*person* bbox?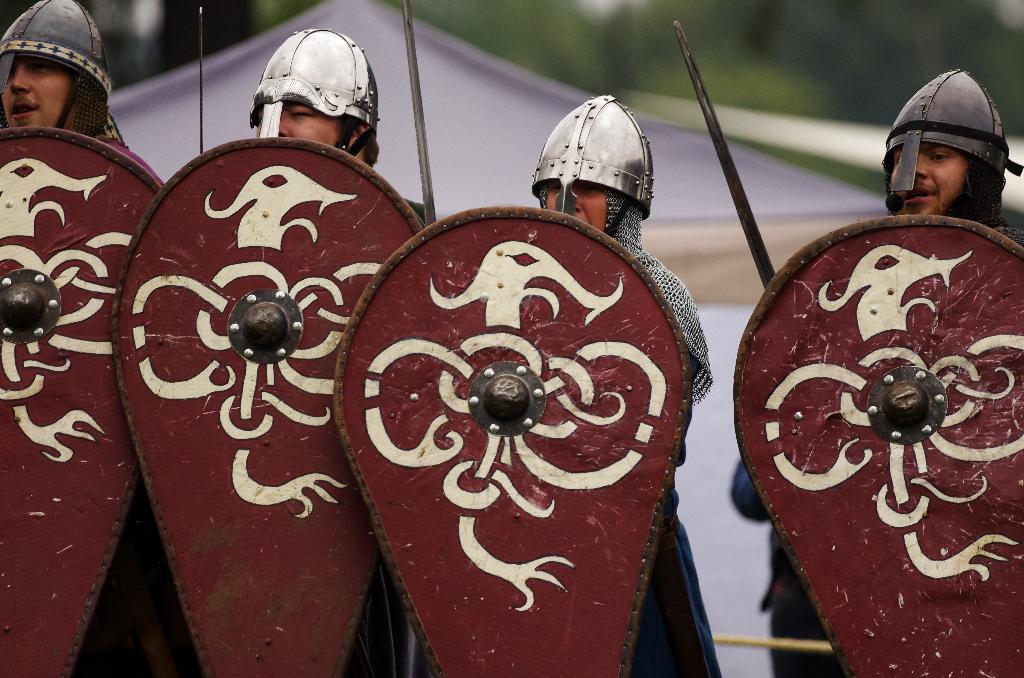
rect(383, 86, 724, 677)
